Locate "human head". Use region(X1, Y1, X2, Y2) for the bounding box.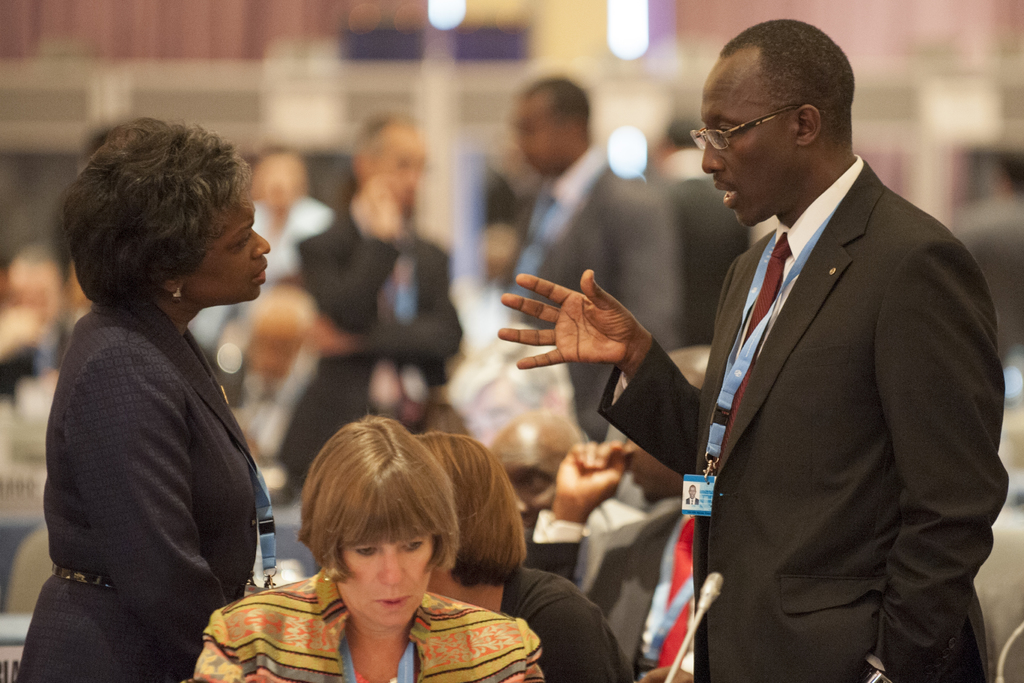
region(511, 79, 593, 177).
